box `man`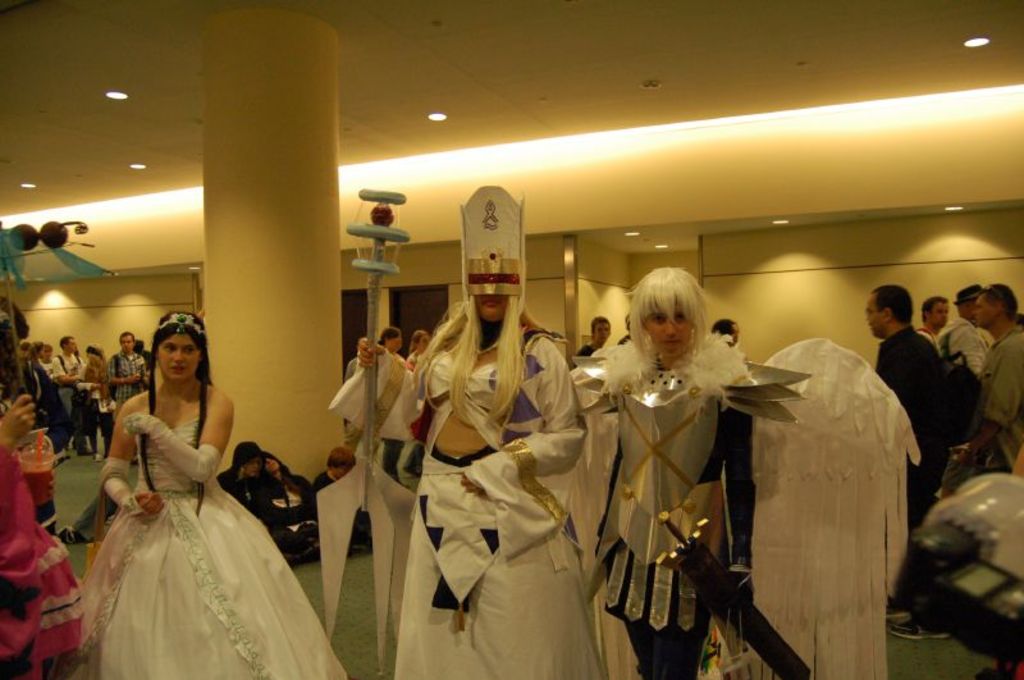
x1=55 y1=336 x2=82 y2=437
